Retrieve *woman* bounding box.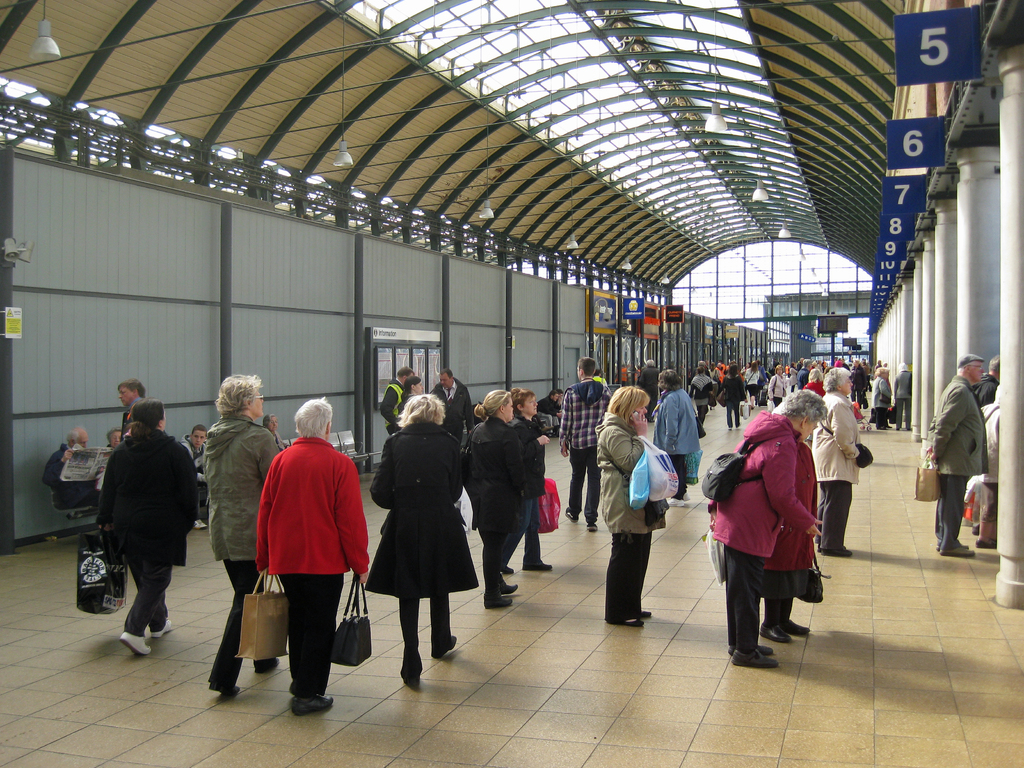
Bounding box: 788/362/797/392.
